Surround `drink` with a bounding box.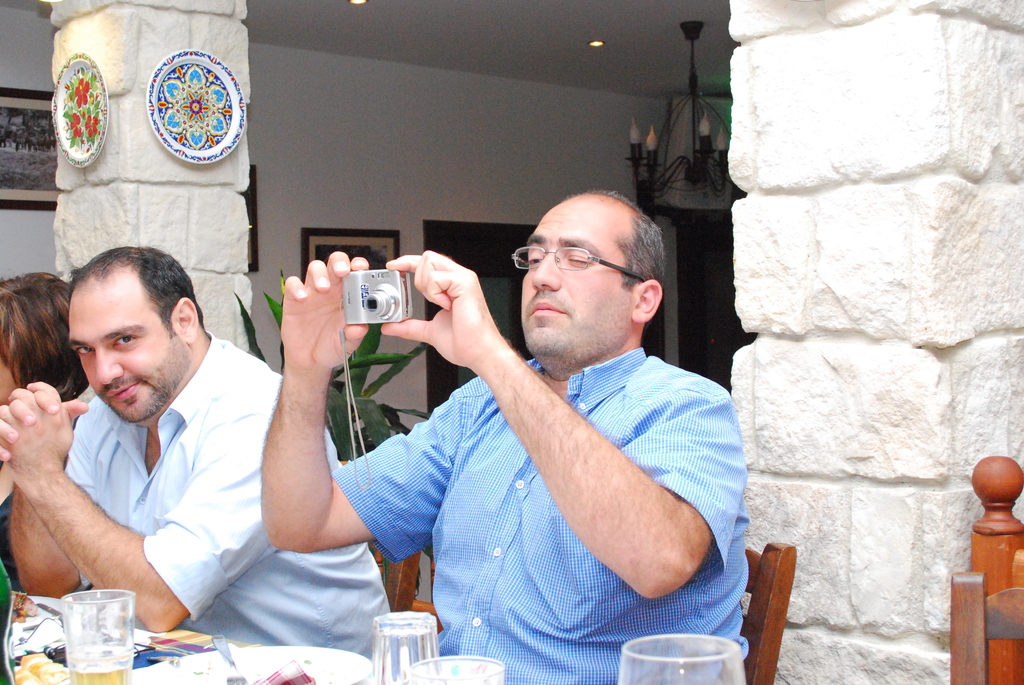
68 665 130 684.
